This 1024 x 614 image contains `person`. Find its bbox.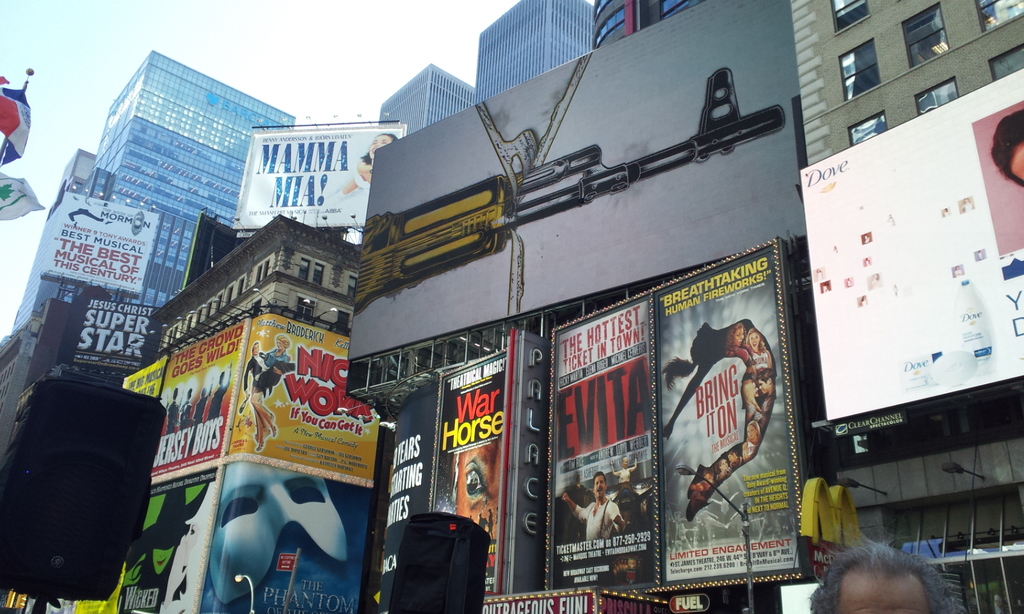
BBox(831, 549, 957, 613).
